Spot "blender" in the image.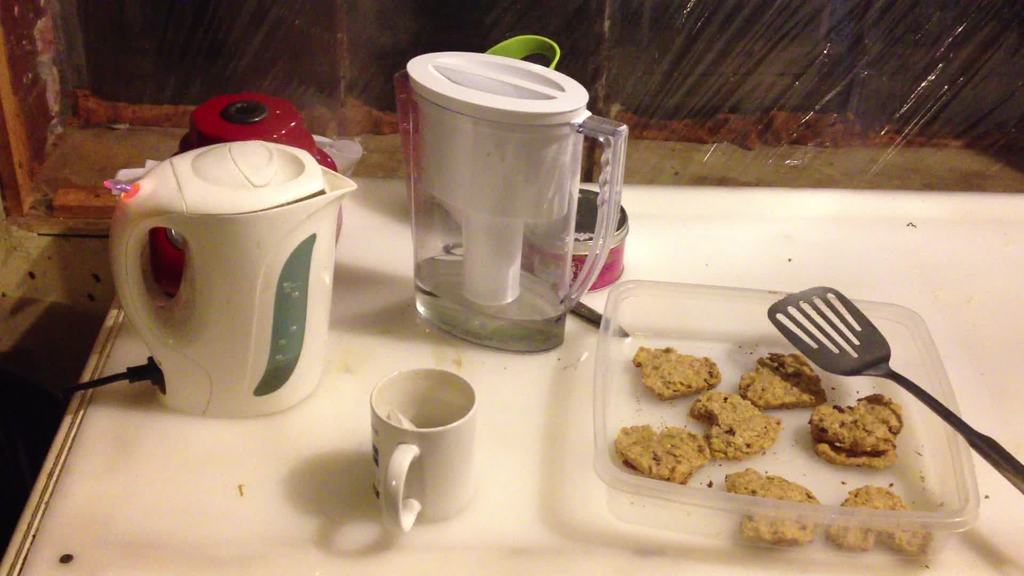
"blender" found at bbox=[383, 70, 629, 365].
